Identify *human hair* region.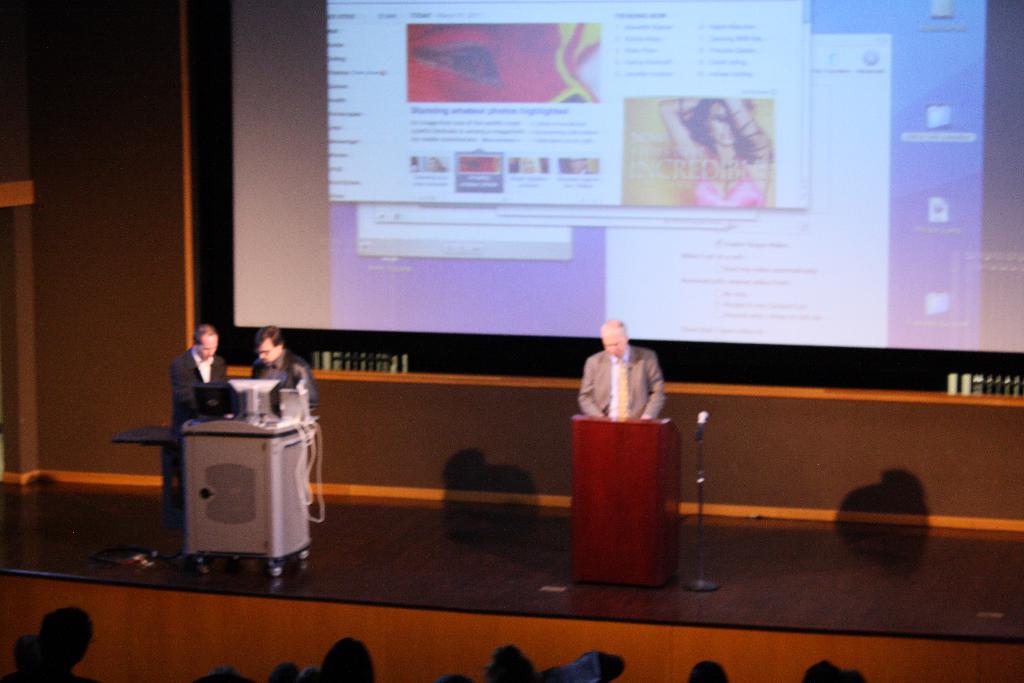
Region: BBox(39, 604, 97, 660).
